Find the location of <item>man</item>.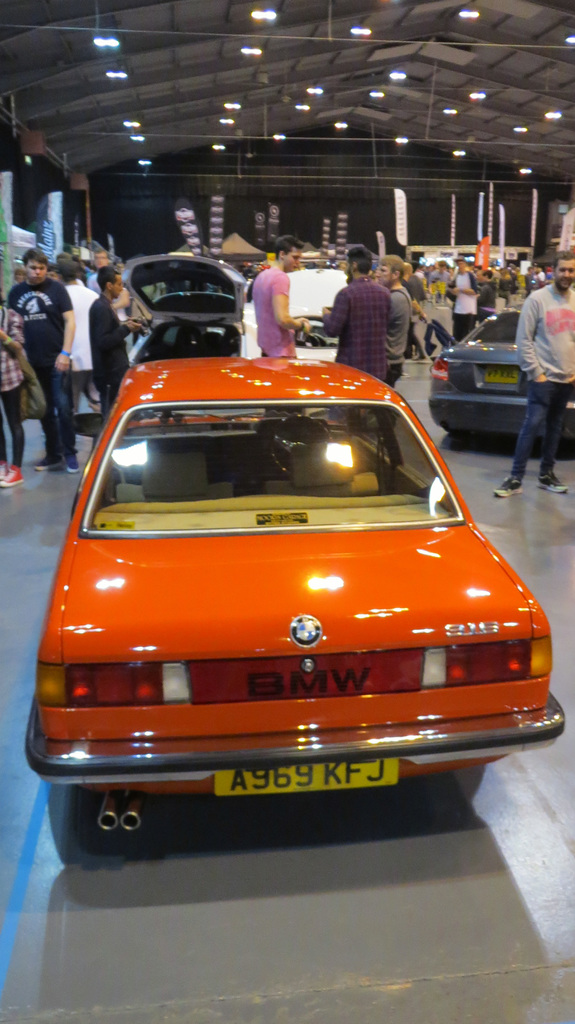
Location: rect(5, 248, 77, 474).
